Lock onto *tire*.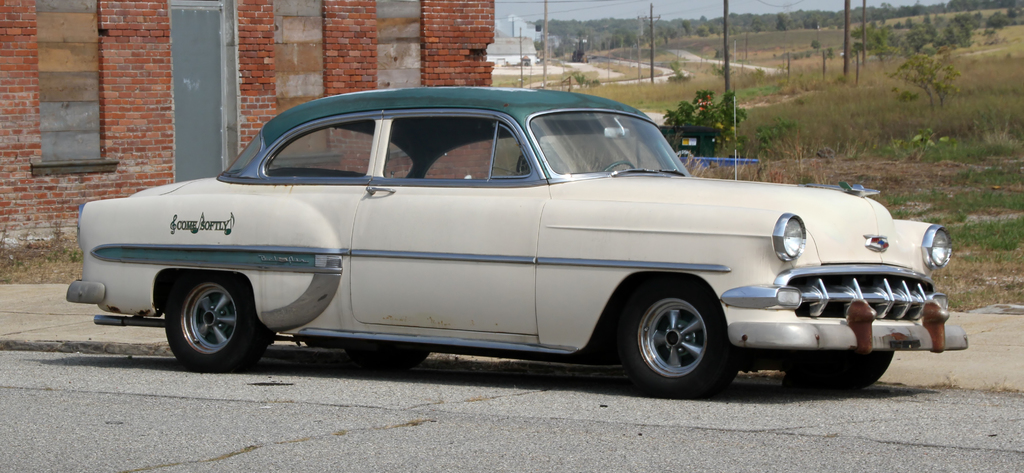
Locked: (164, 271, 261, 373).
